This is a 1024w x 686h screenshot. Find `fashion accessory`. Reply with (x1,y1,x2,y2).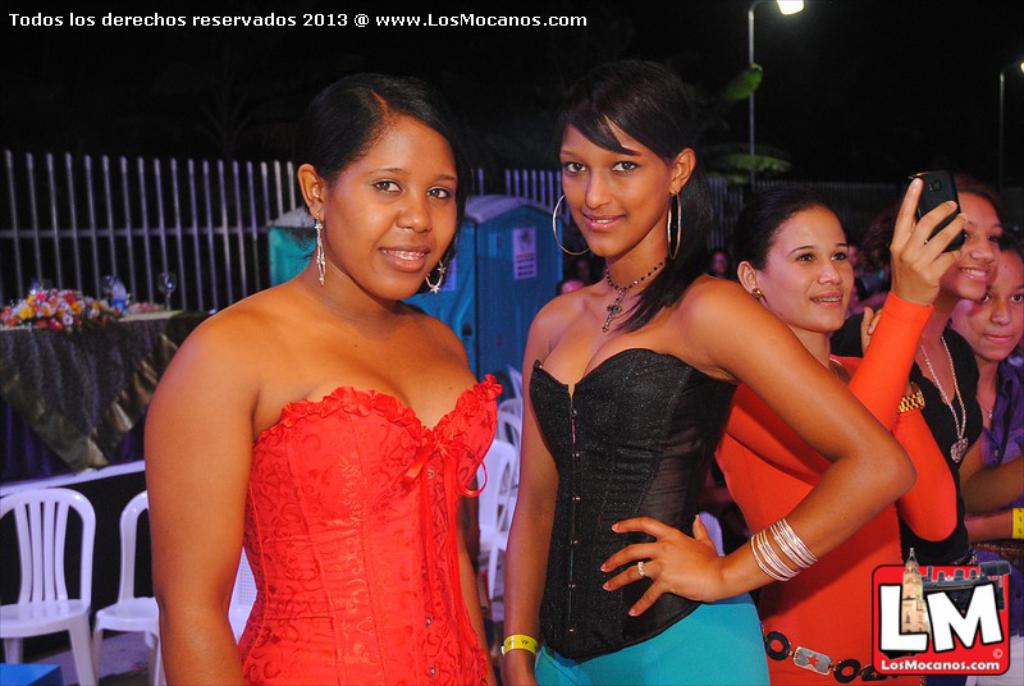
(315,225,326,284).
